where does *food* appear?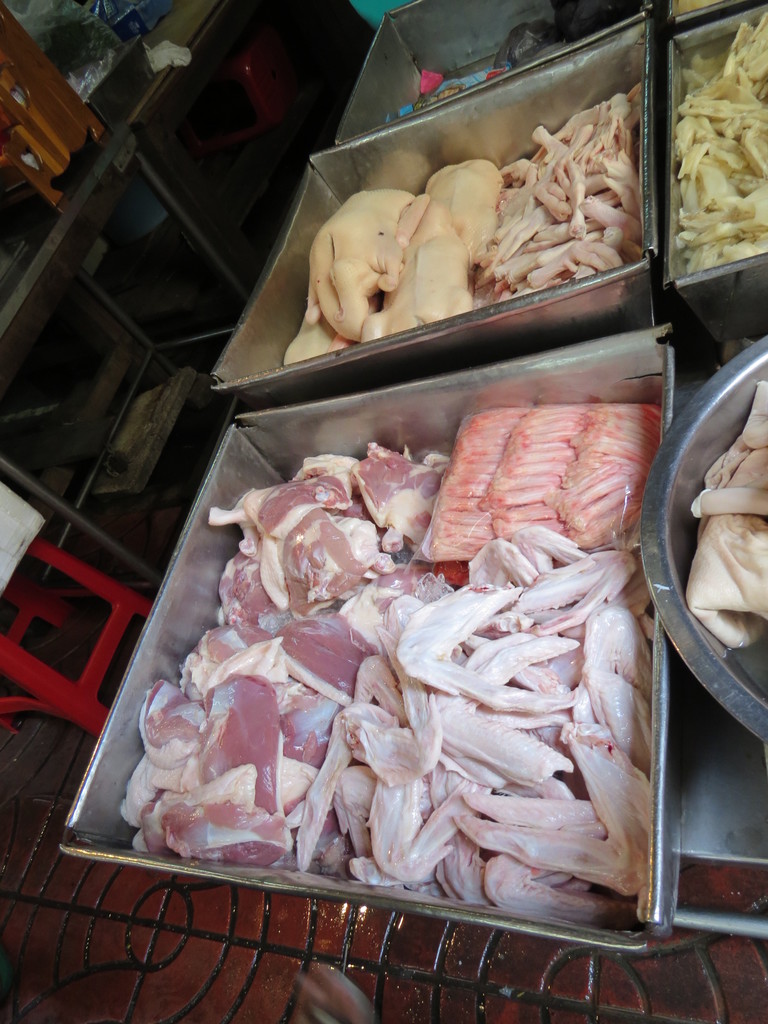
Appears at bbox=[681, 376, 767, 652].
